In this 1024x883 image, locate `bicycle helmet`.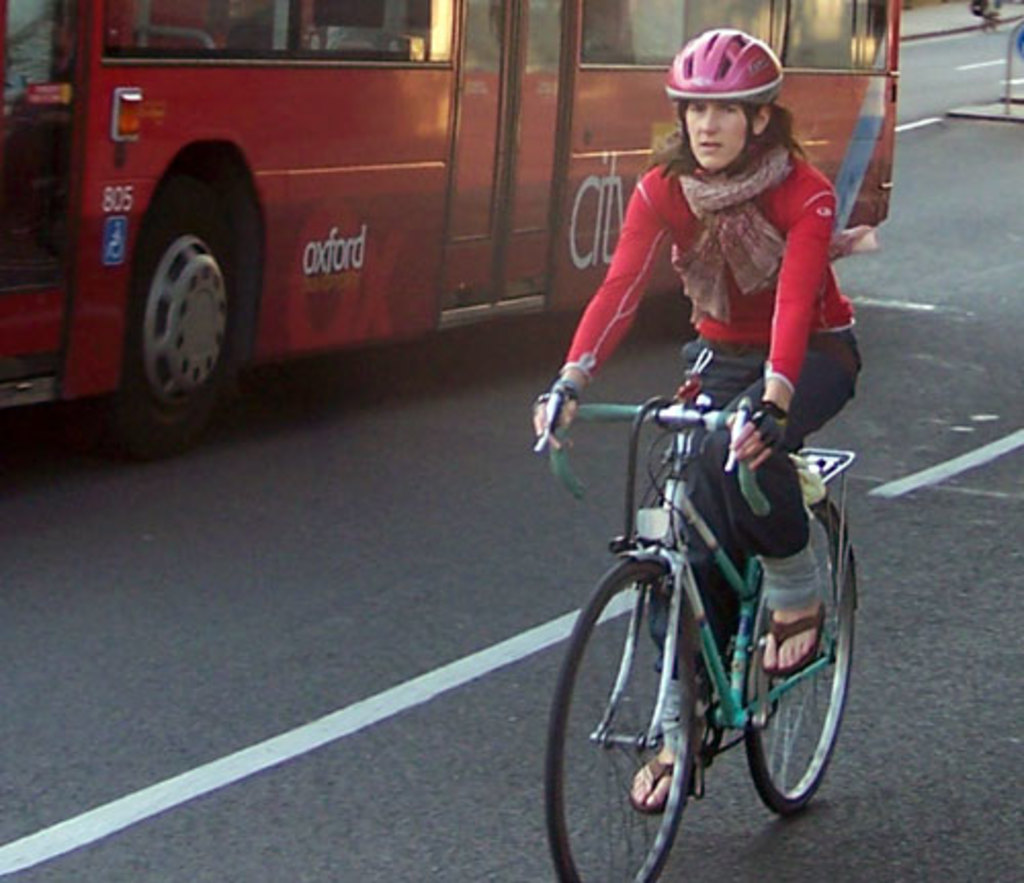
Bounding box: detection(662, 29, 788, 172).
